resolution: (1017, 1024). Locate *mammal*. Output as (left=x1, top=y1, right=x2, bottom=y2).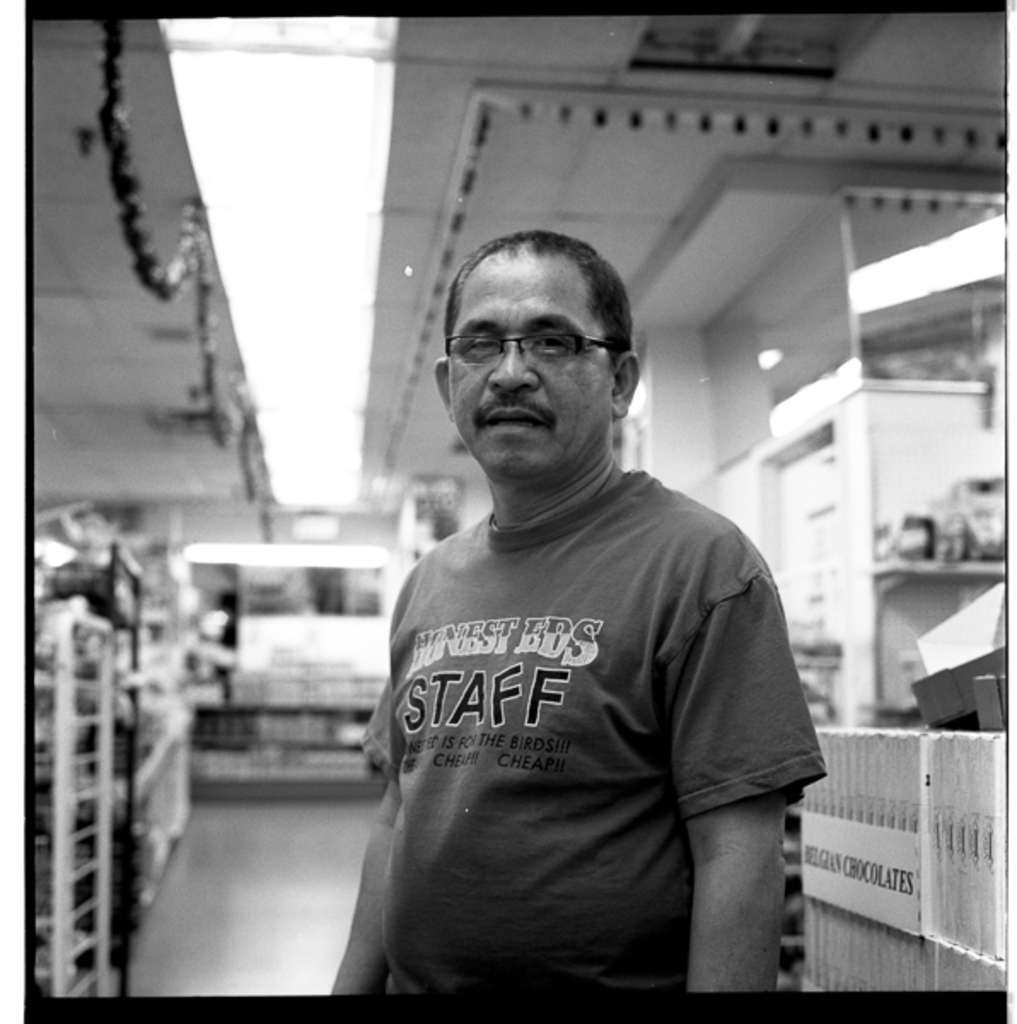
(left=336, top=230, right=824, bottom=1002).
